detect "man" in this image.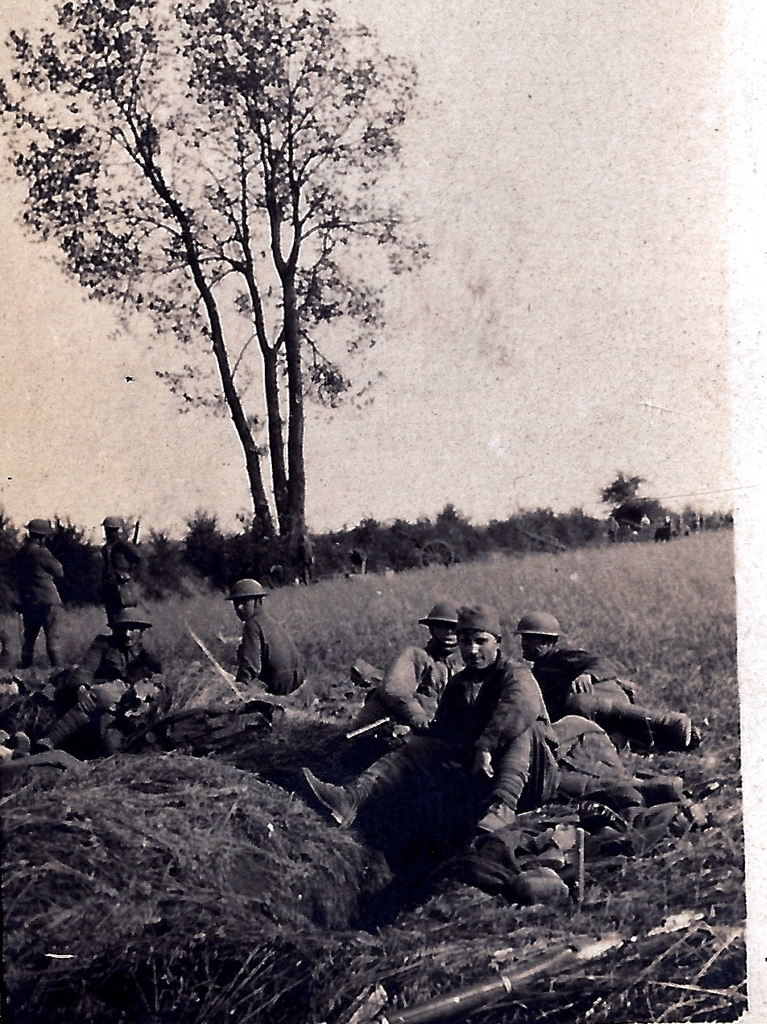
Detection: pyautogui.locateOnScreen(104, 511, 148, 603).
